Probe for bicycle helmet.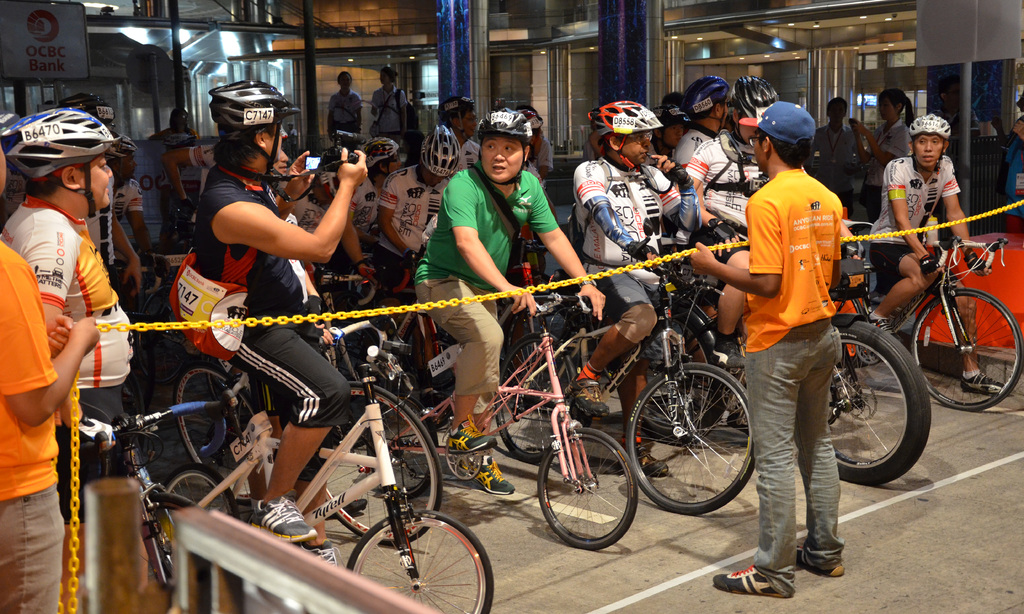
Probe result: (726,77,772,120).
